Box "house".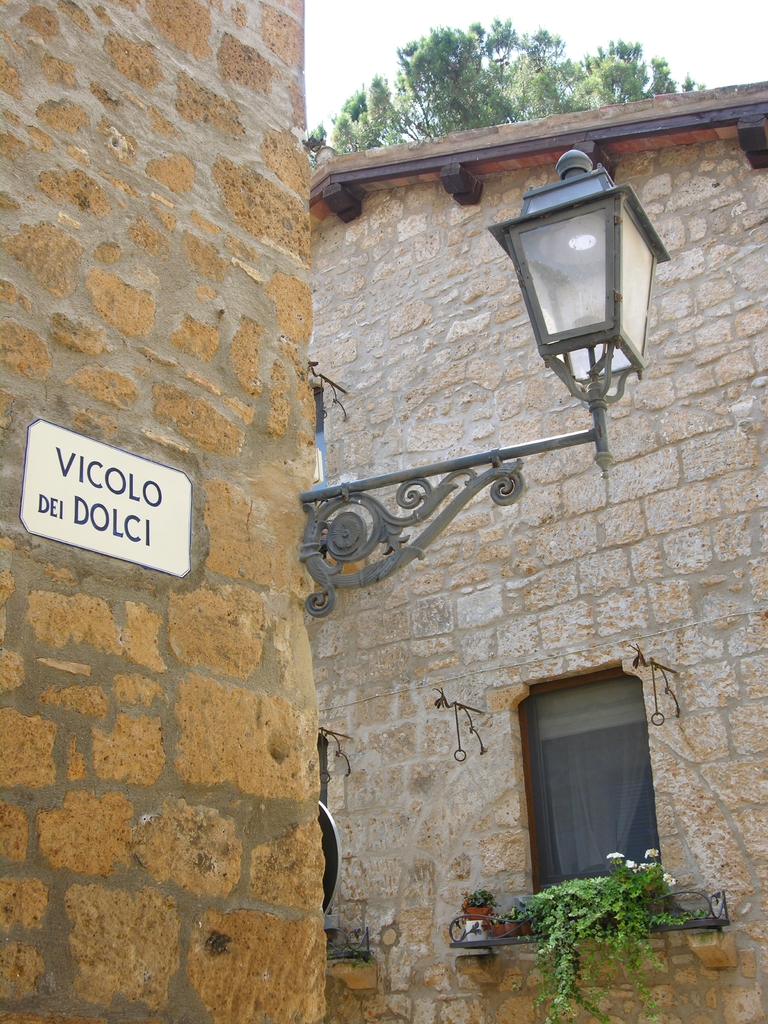
201/11/767/945.
